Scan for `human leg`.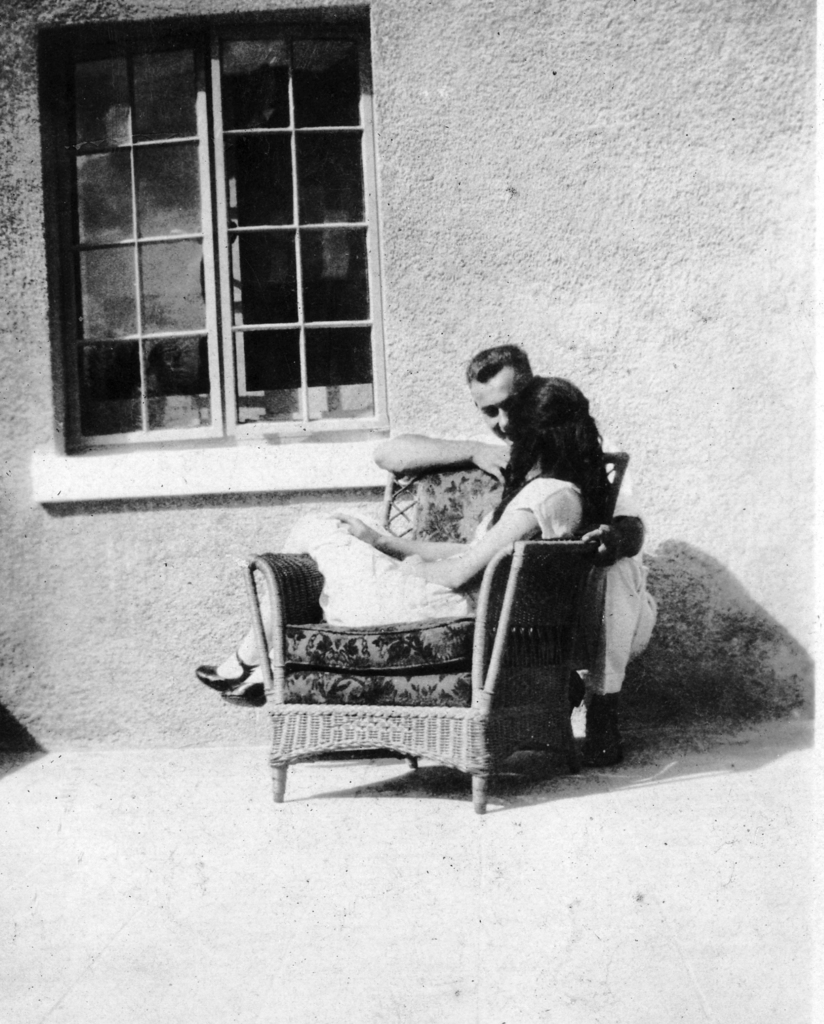
Scan result: box(198, 590, 274, 687).
